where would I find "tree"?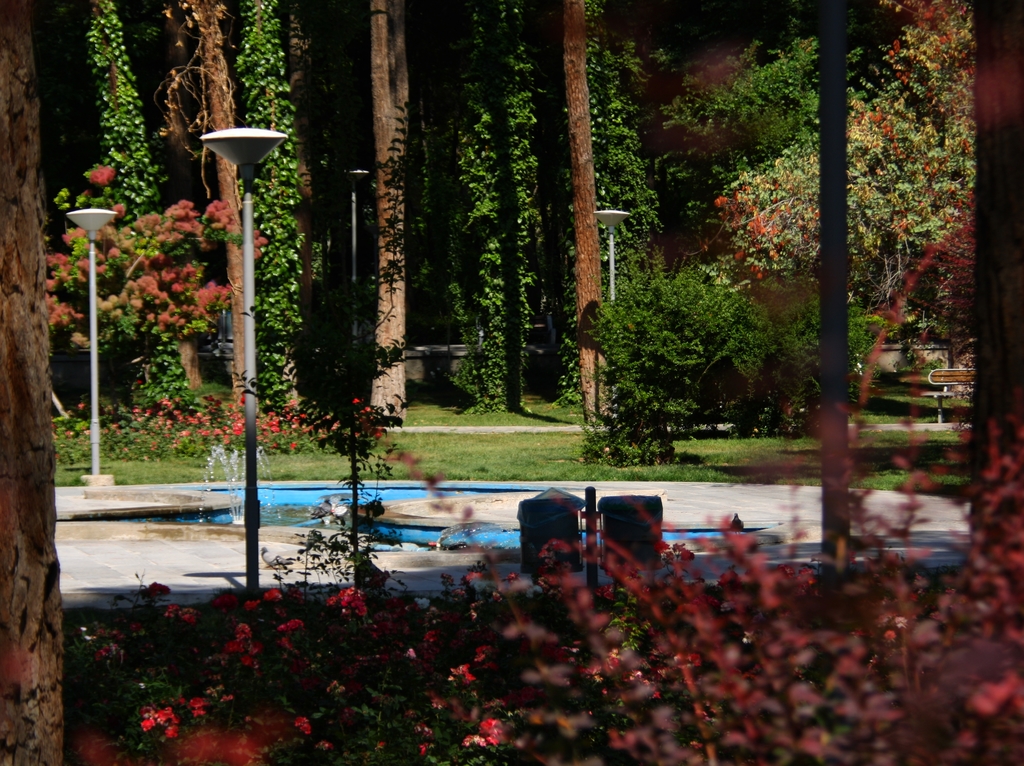
At 568,0,623,459.
